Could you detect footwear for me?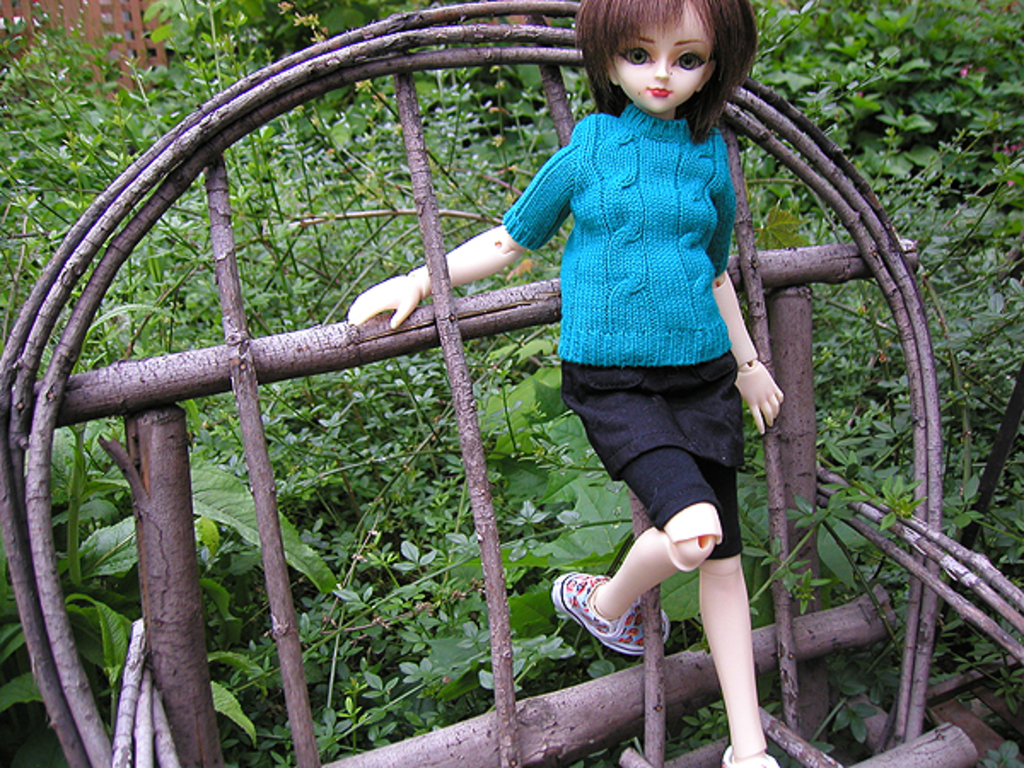
Detection result: pyautogui.locateOnScreen(553, 575, 672, 659).
